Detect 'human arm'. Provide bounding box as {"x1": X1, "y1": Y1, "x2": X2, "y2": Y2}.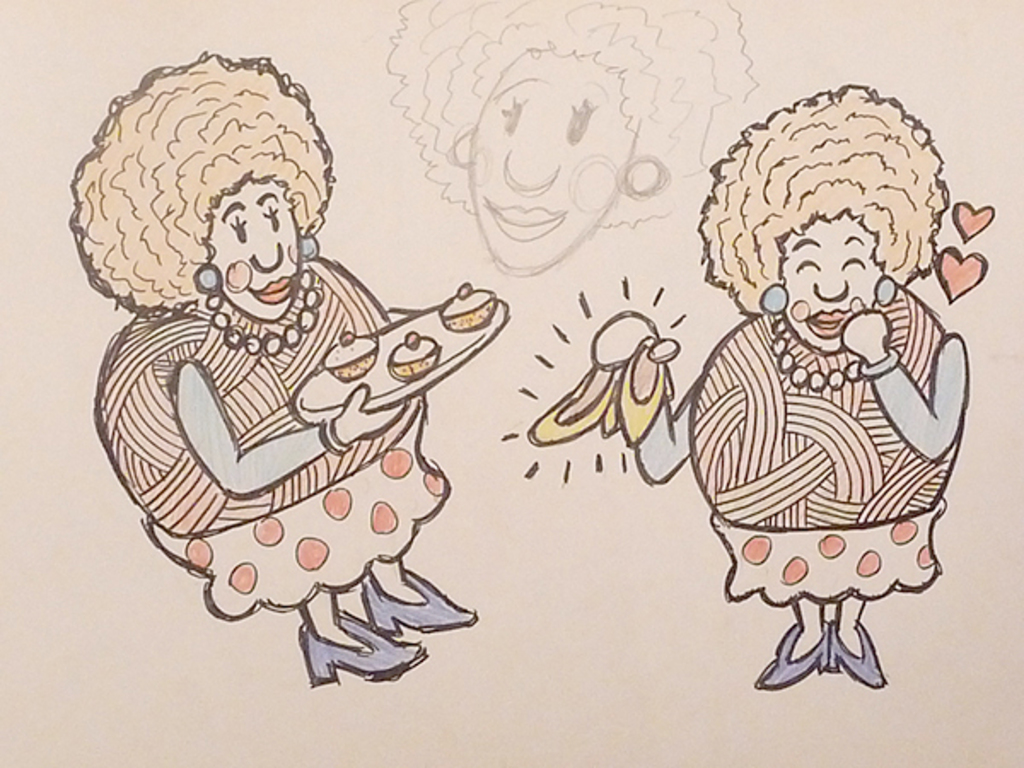
{"x1": 184, "y1": 358, "x2": 411, "y2": 495}.
